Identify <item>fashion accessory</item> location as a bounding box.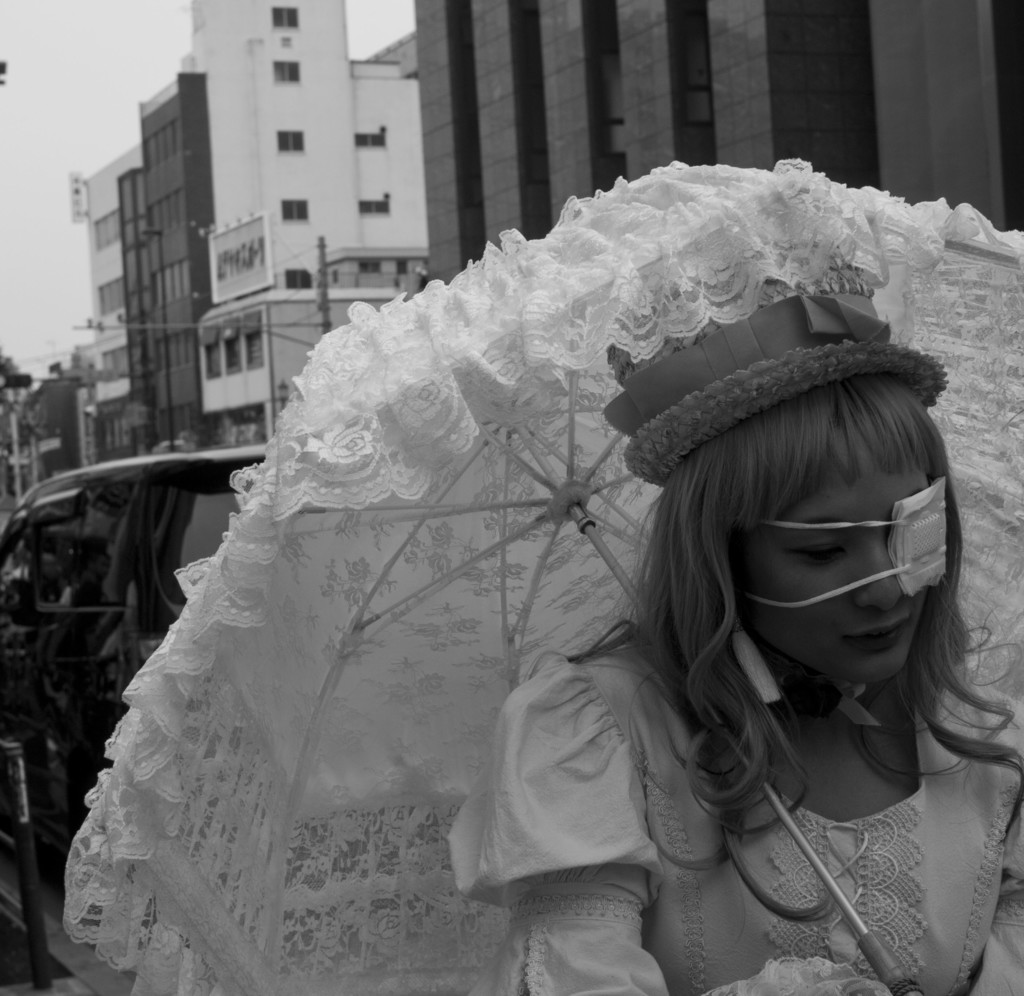
x1=831, y1=673, x2=880, y2=731.
